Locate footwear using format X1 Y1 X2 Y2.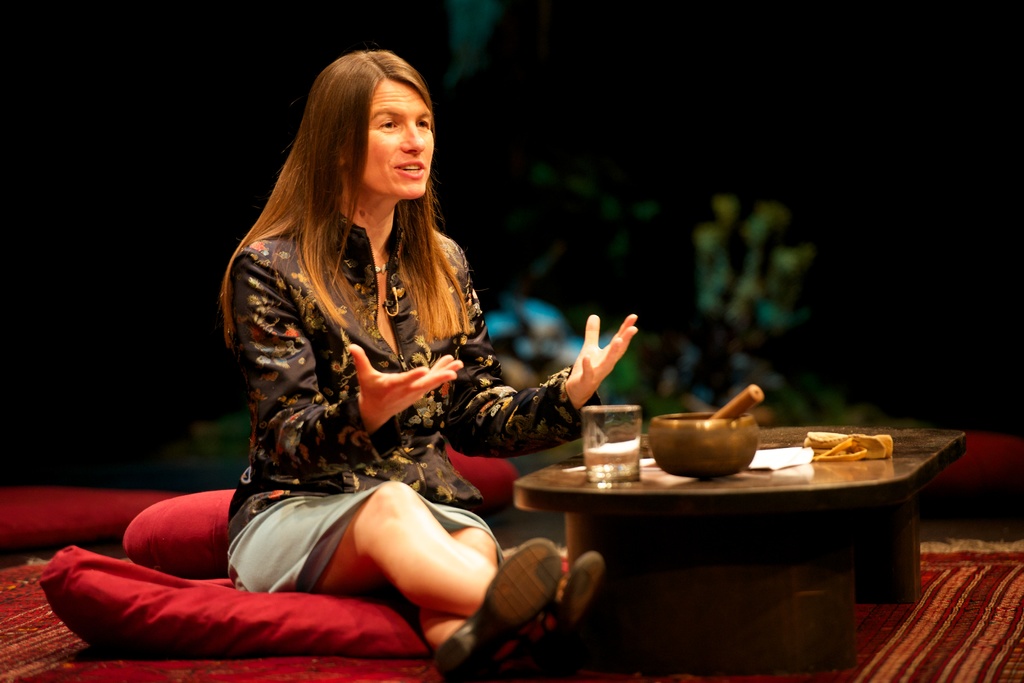
476 552 606 682.
